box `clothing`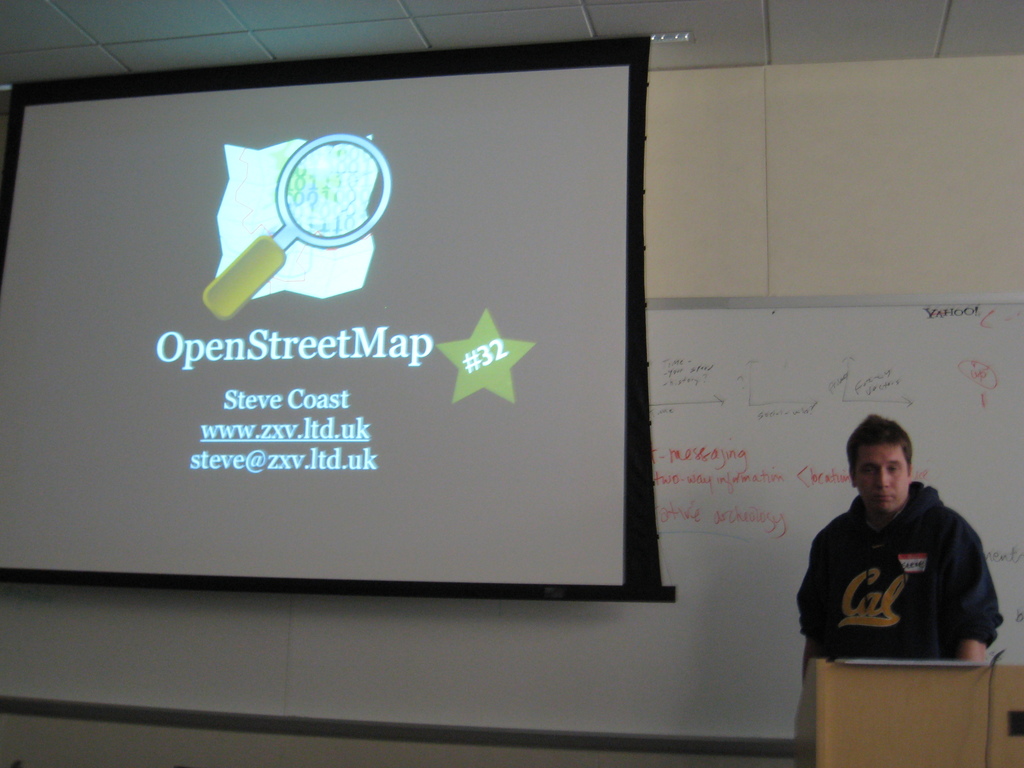
[left=797, top=471, right=999, bottom=686]
